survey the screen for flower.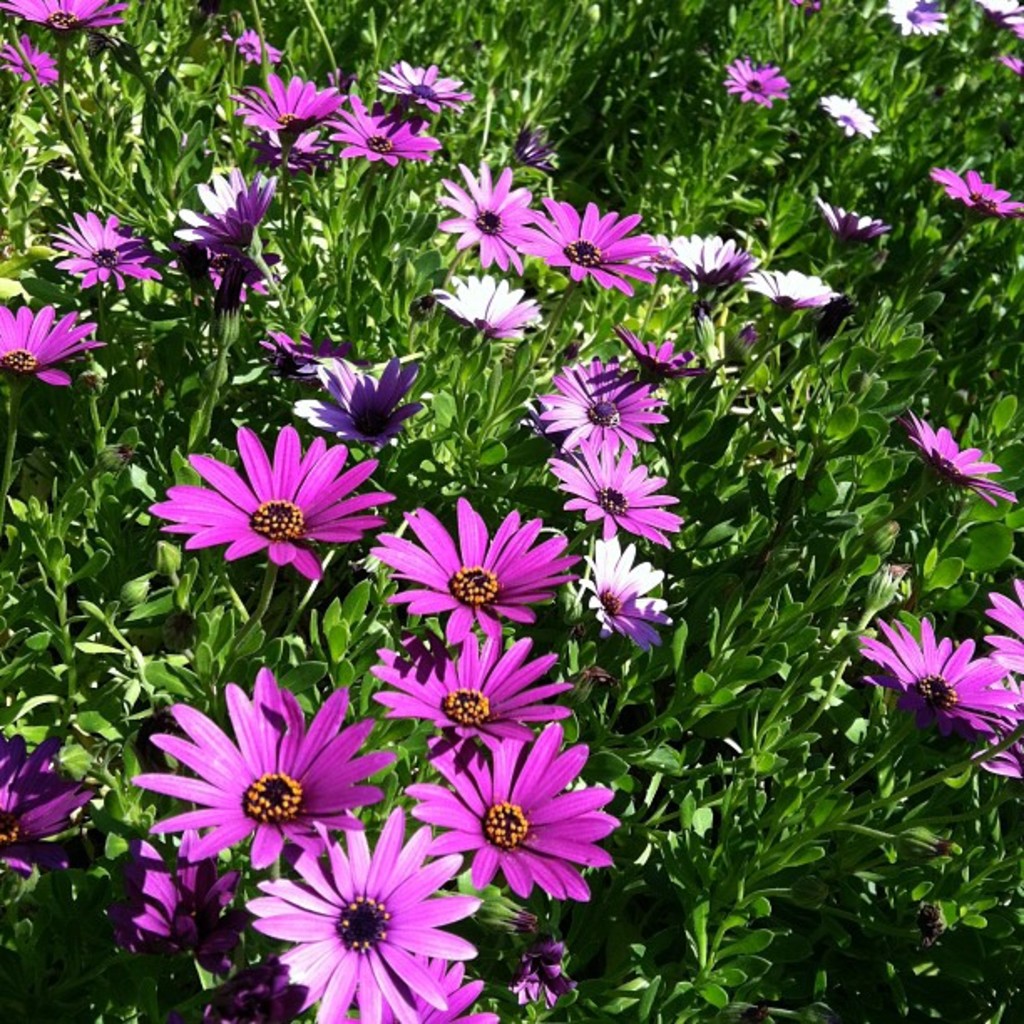
Survey found: crop(629, 229, 751, 288).
